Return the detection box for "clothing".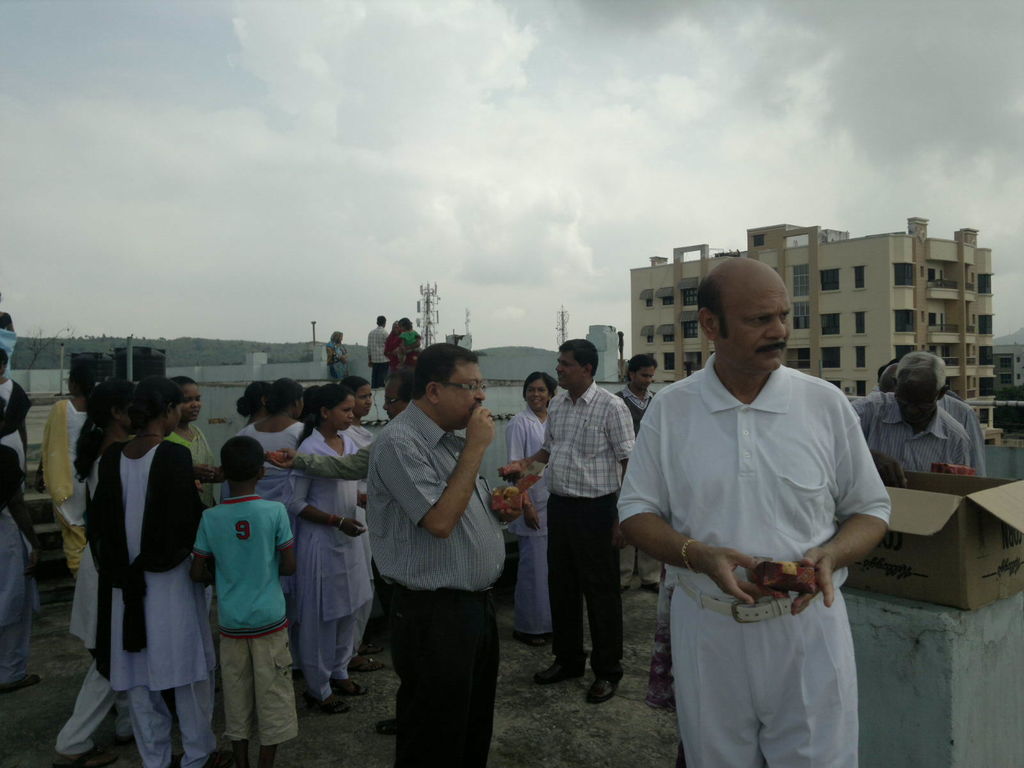
(300,442,366,688).
